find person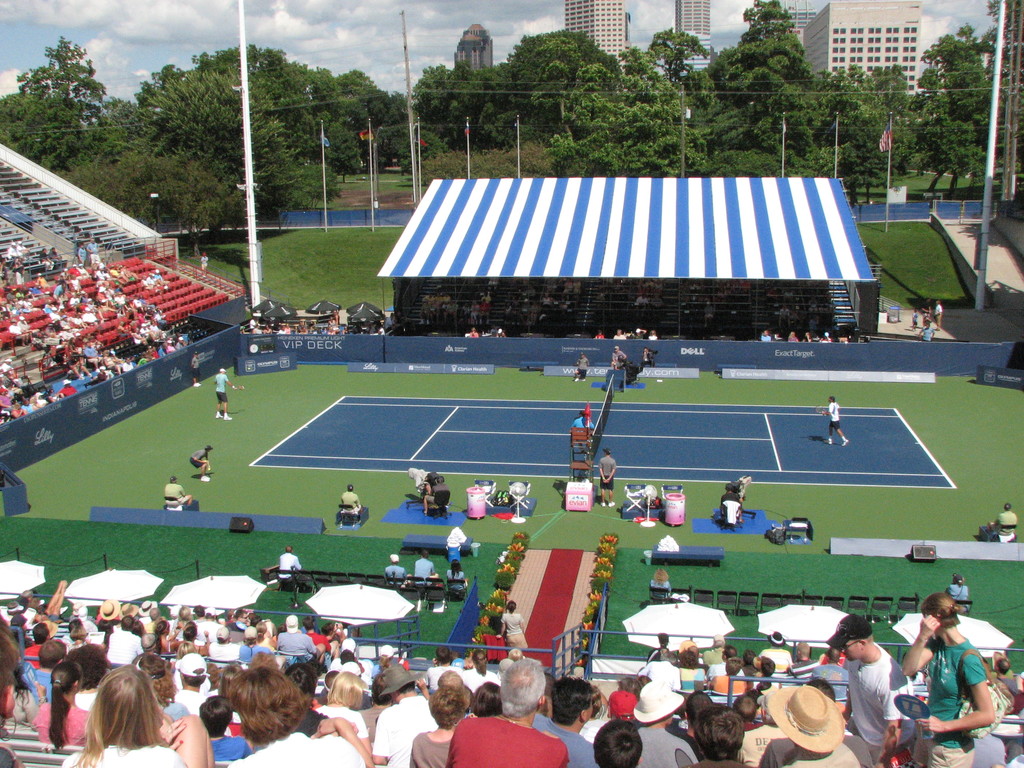
box(825, 614, 908, 767)
